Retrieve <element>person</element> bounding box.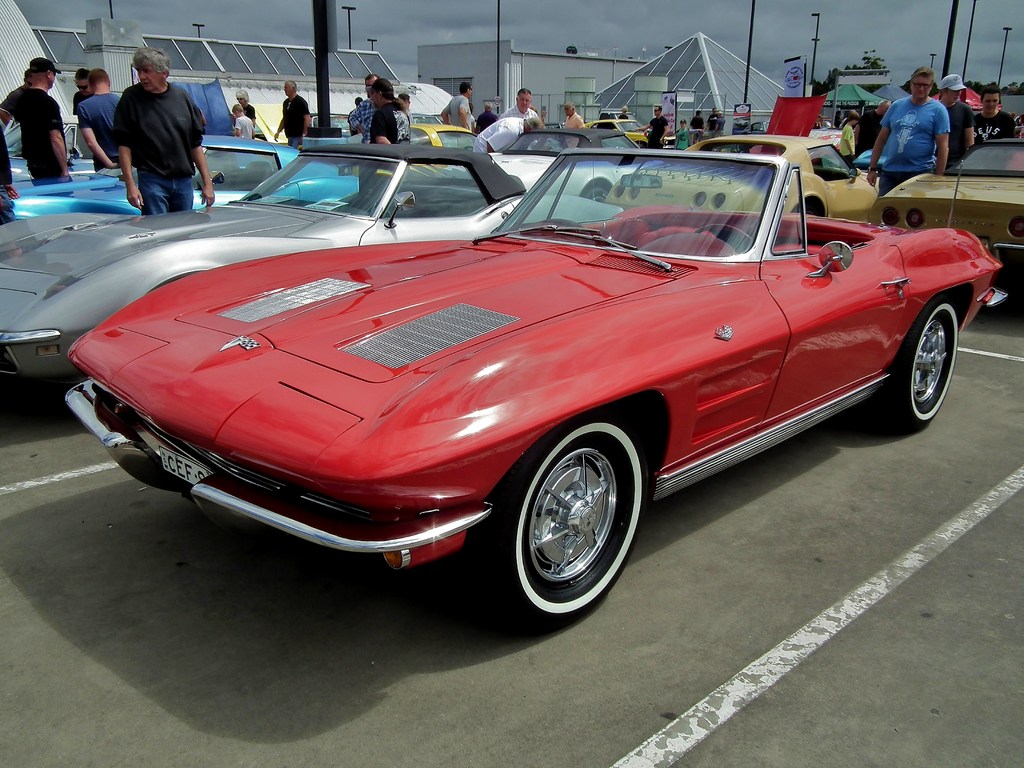
Bounding box: {"left": 637, "top": 111, "right": 666, "bottom": 150}.
